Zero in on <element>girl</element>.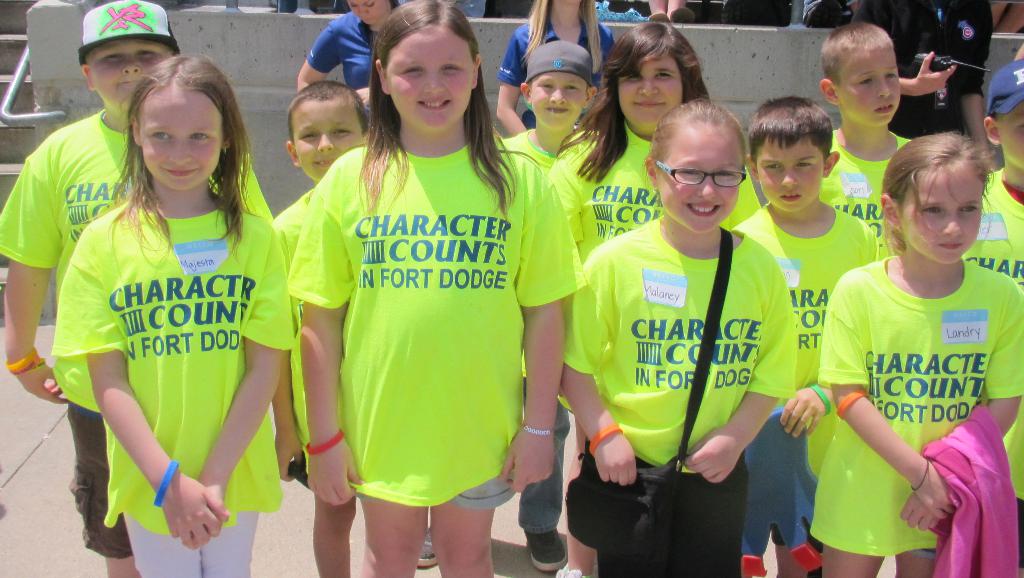
Zeroed in: (left=815, top=130, right=1023, bottom=577).
